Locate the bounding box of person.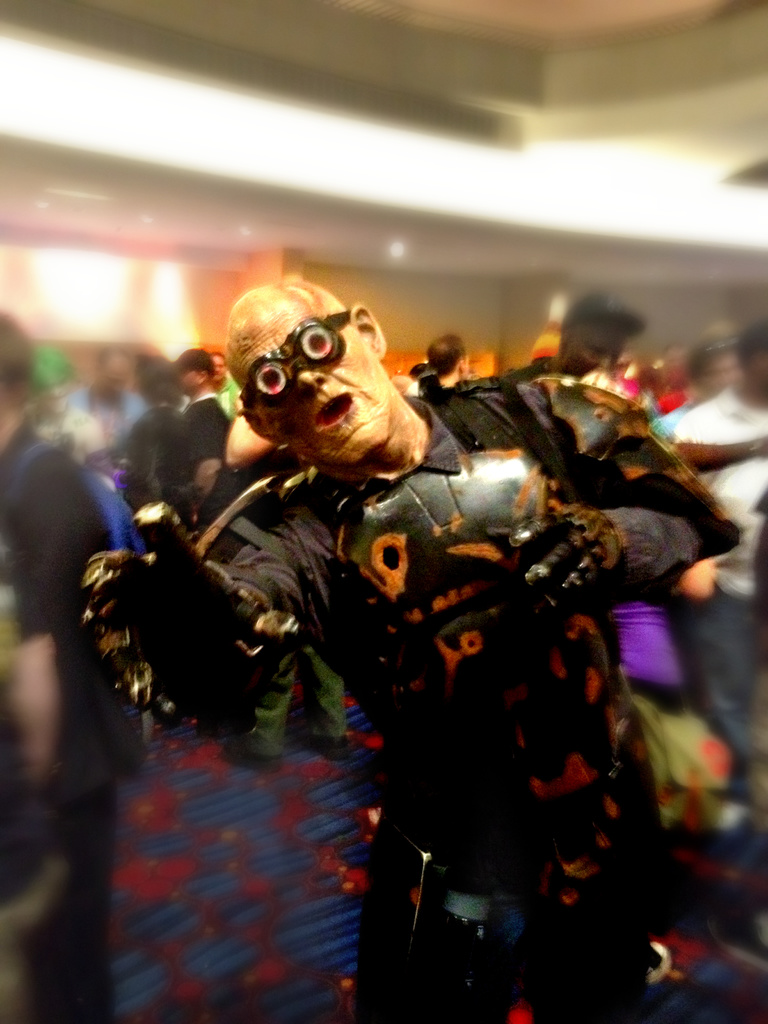
Bounding box: 212, 349, 241, 413.
